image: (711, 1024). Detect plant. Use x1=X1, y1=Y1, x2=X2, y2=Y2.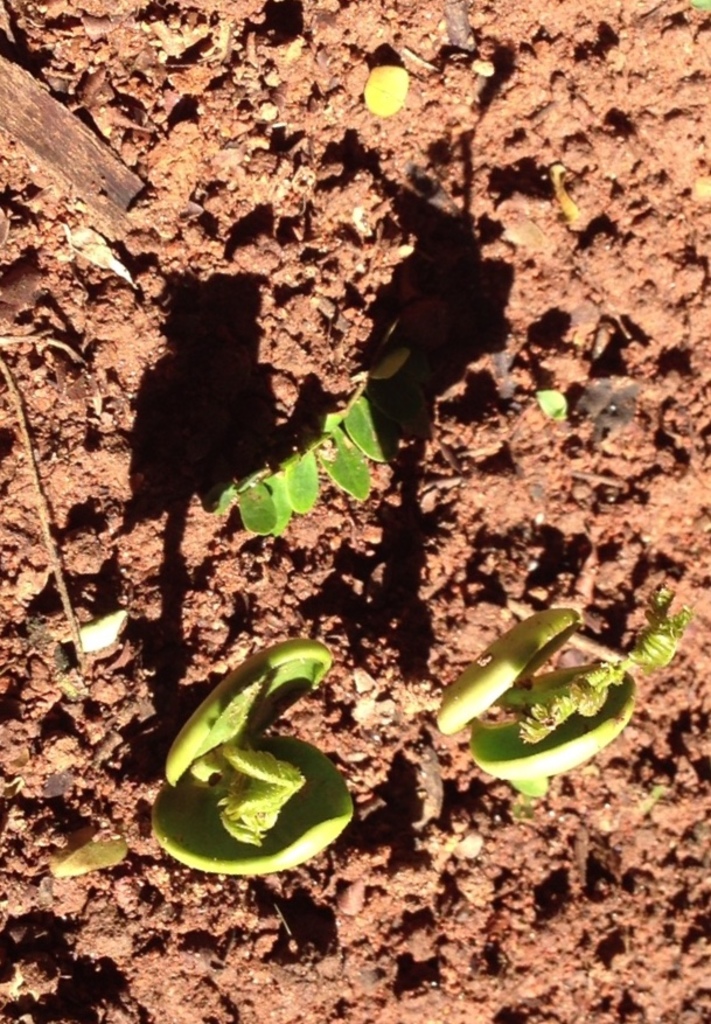
x1=208, y1=384, x2=383, y2=541.
